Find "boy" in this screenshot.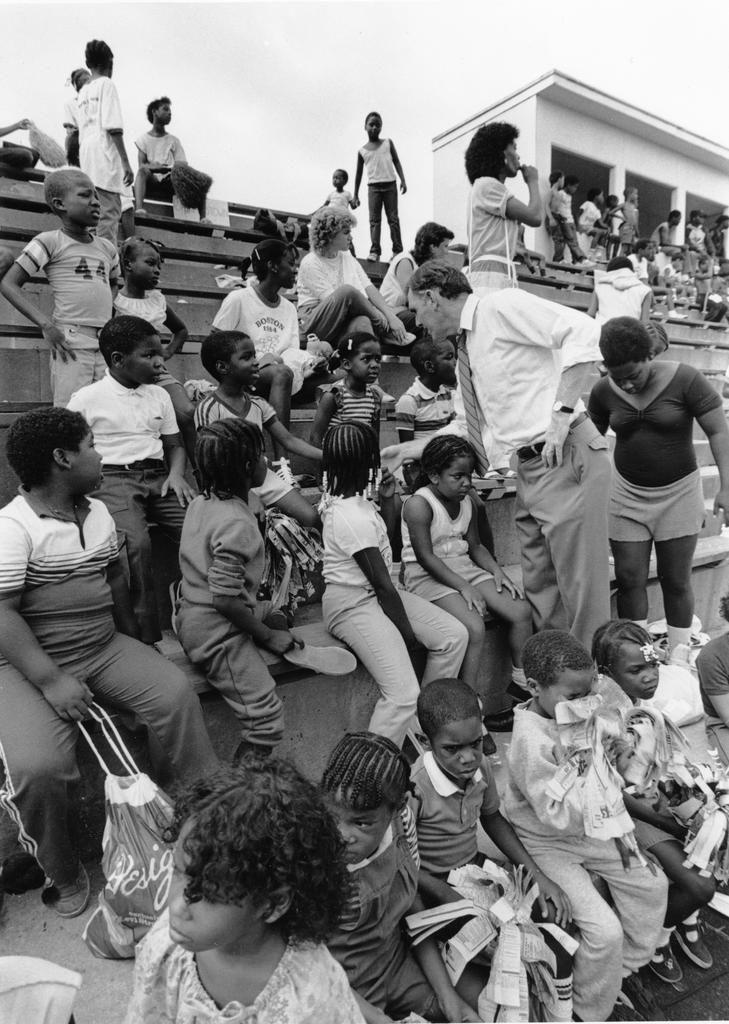
The bounding box for "boy" is 553:165:599:264.
